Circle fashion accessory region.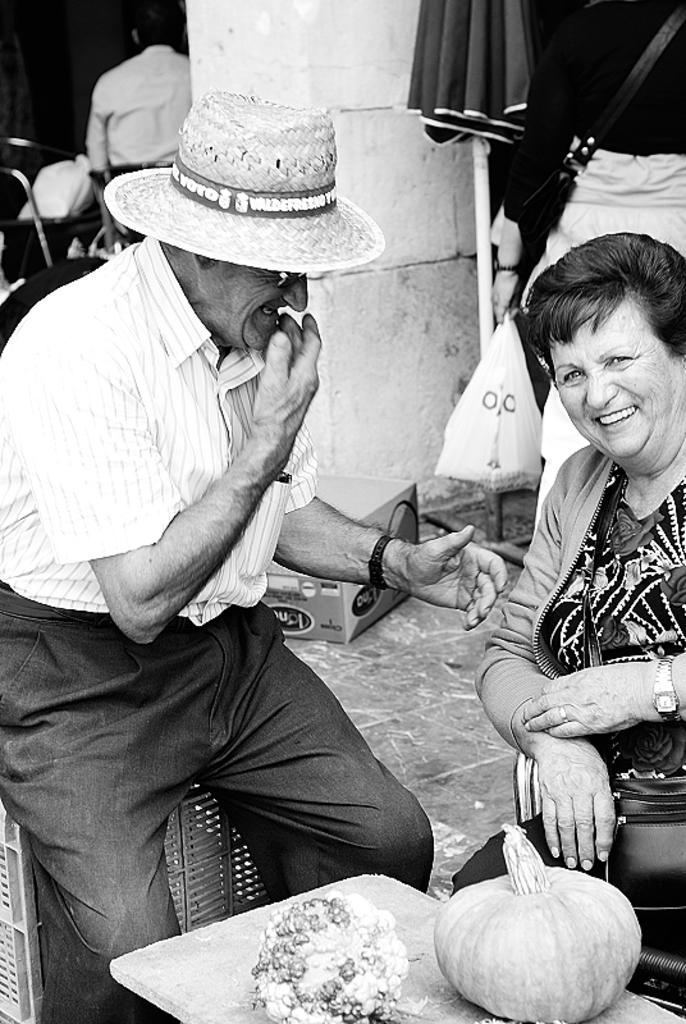
Region: box=[651, 653, 685, 731].
